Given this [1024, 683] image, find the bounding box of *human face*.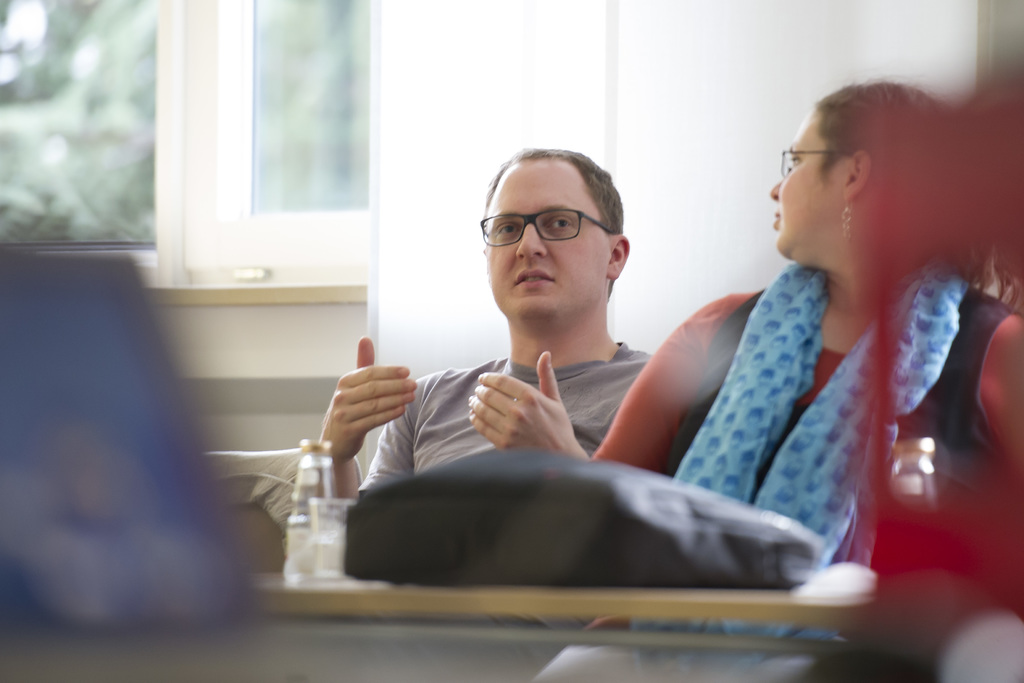
<bbox>765, 107, 844, 256</bbox>.
